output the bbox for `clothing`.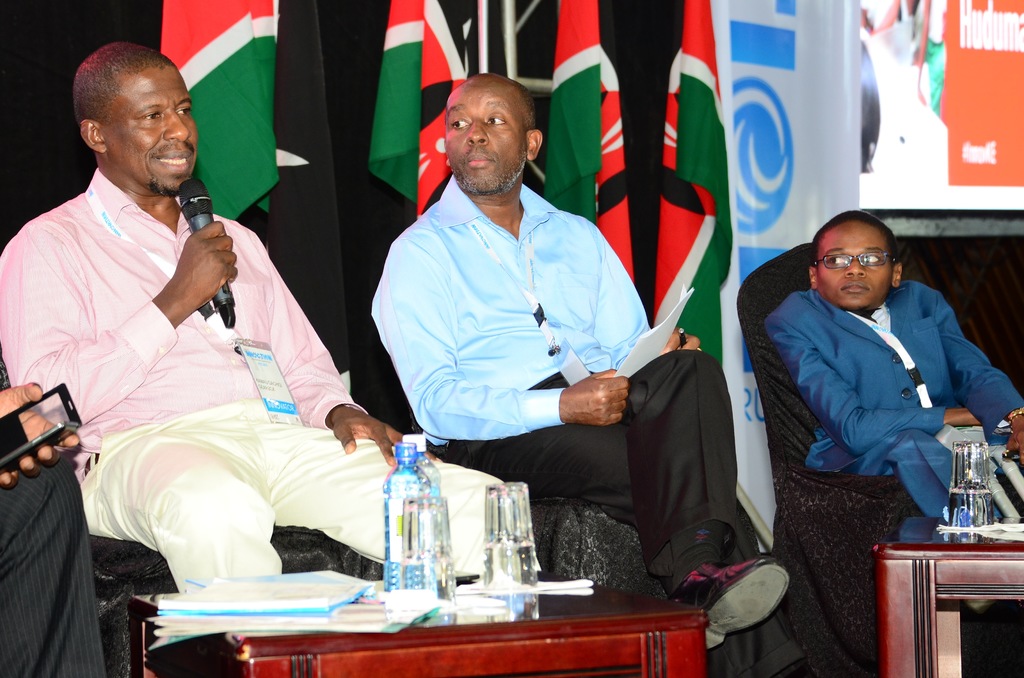
767/286/1020/530.
